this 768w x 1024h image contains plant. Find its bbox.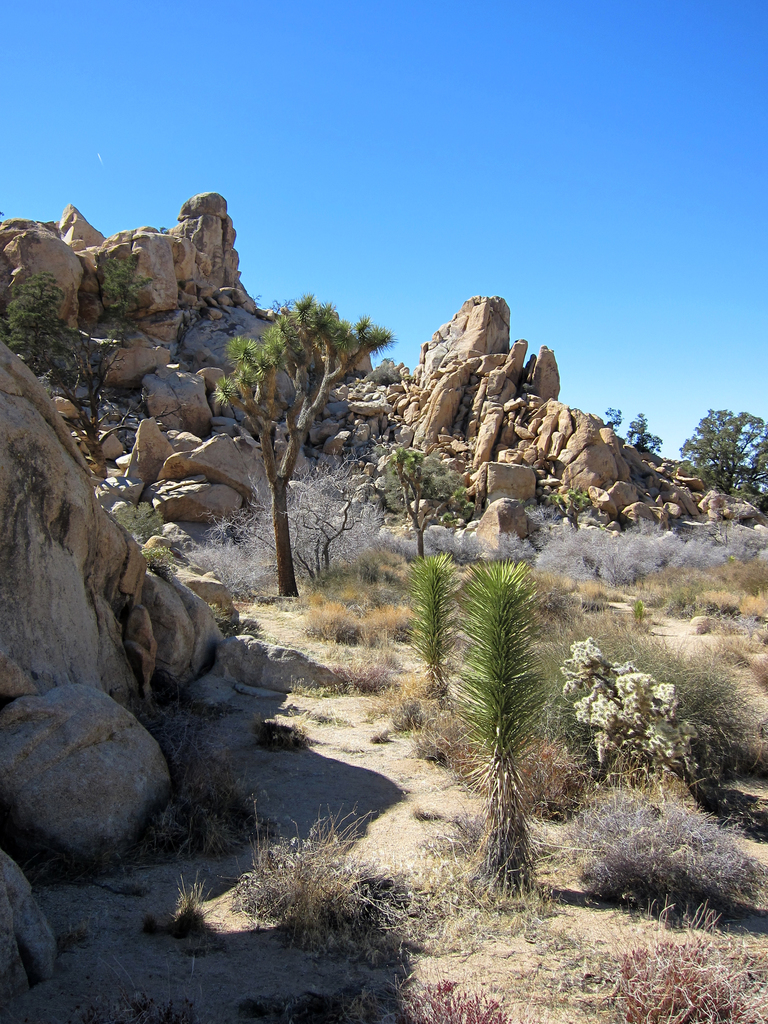
bbox=(597, 932, 767, 1023).
